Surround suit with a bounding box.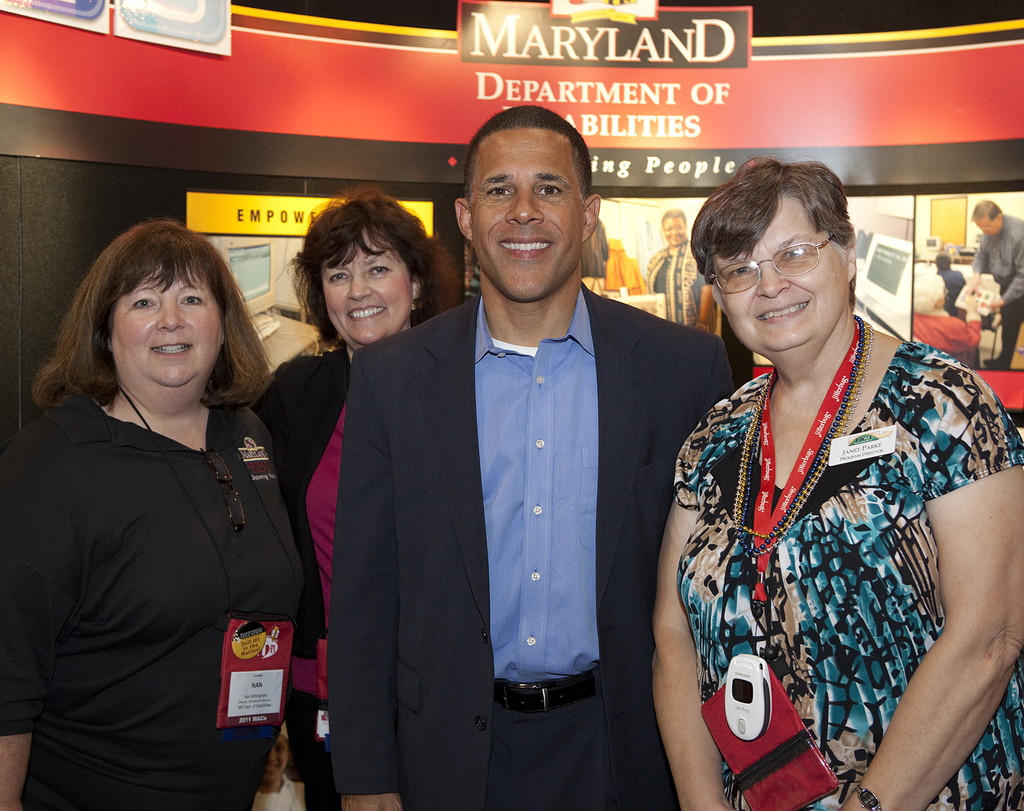
select_region(357, 161, 701, 804).
